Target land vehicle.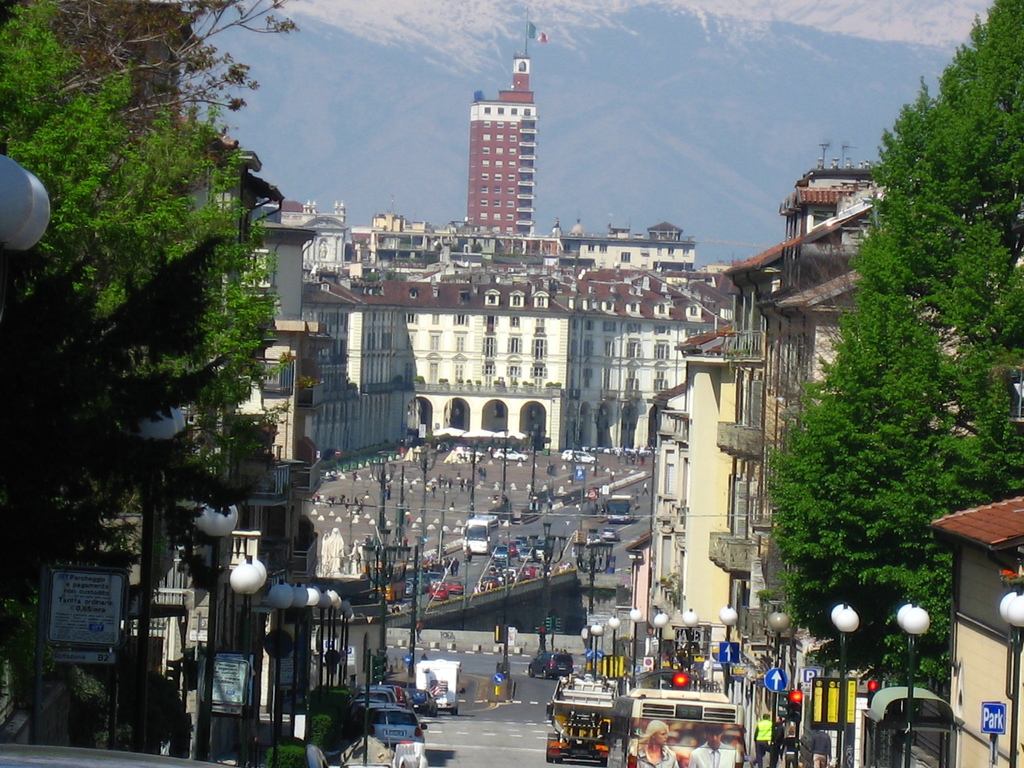
Target region: detection(413, 657, 465, 714).
